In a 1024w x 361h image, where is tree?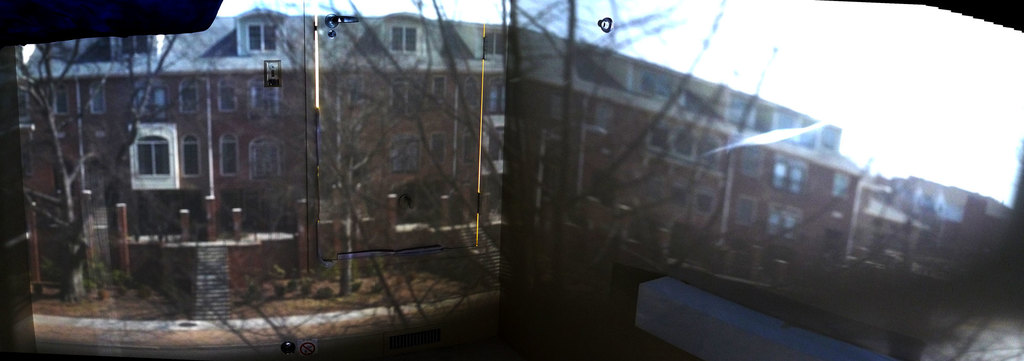
<region>268, 26, 394, 240</region>.
